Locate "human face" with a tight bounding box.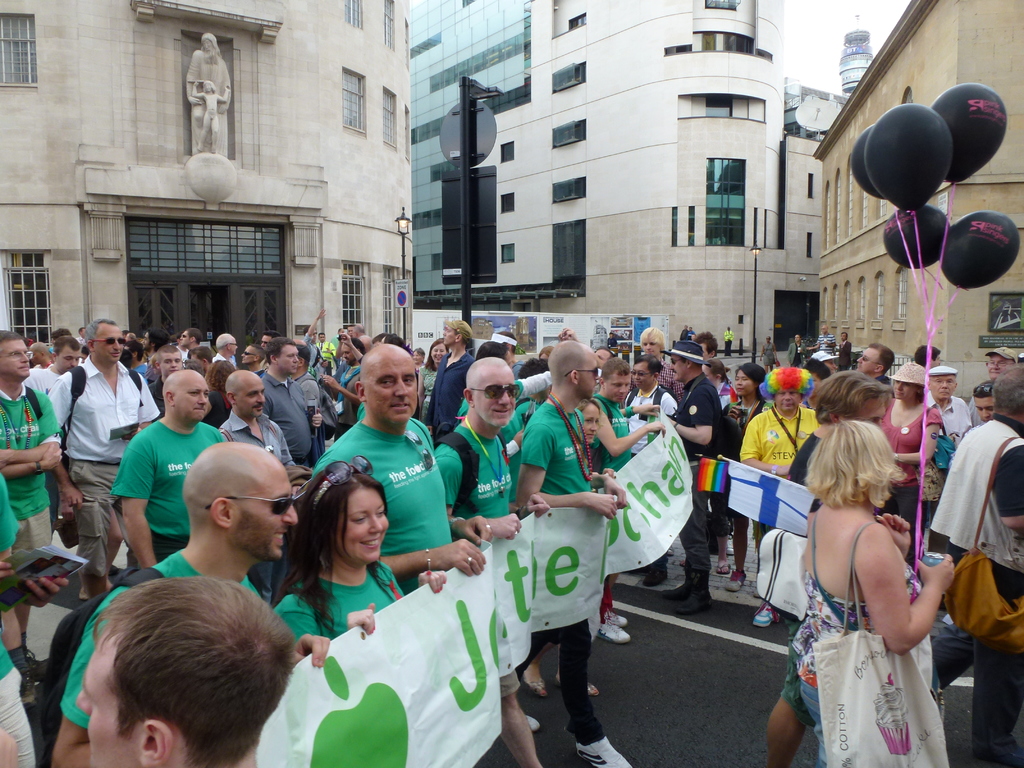
box(278, 346, 300, 378).
